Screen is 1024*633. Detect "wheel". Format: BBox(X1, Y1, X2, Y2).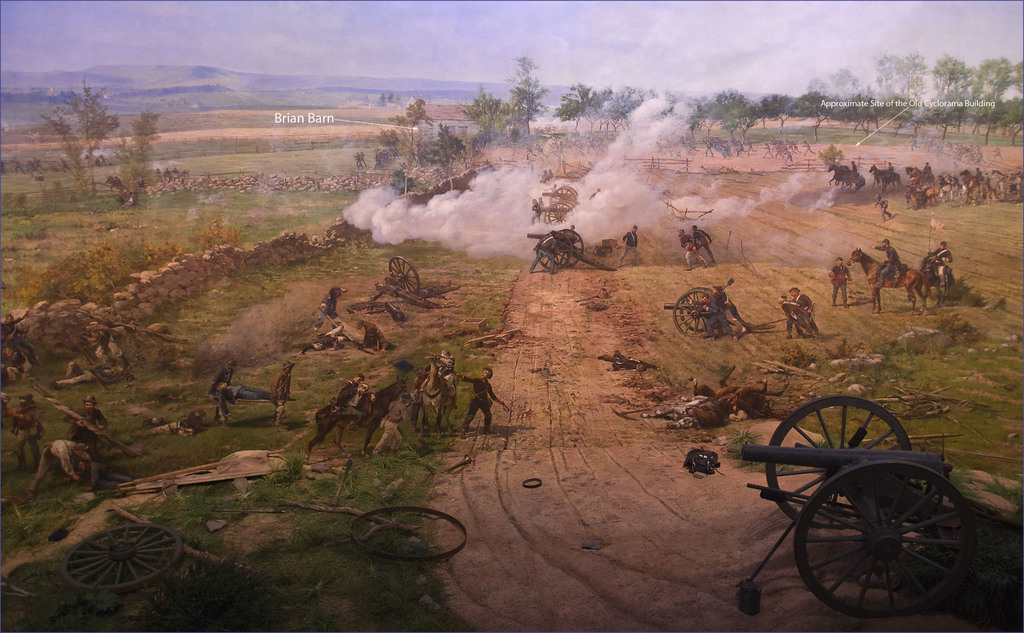
BBox(564, 170, 582, 179).
